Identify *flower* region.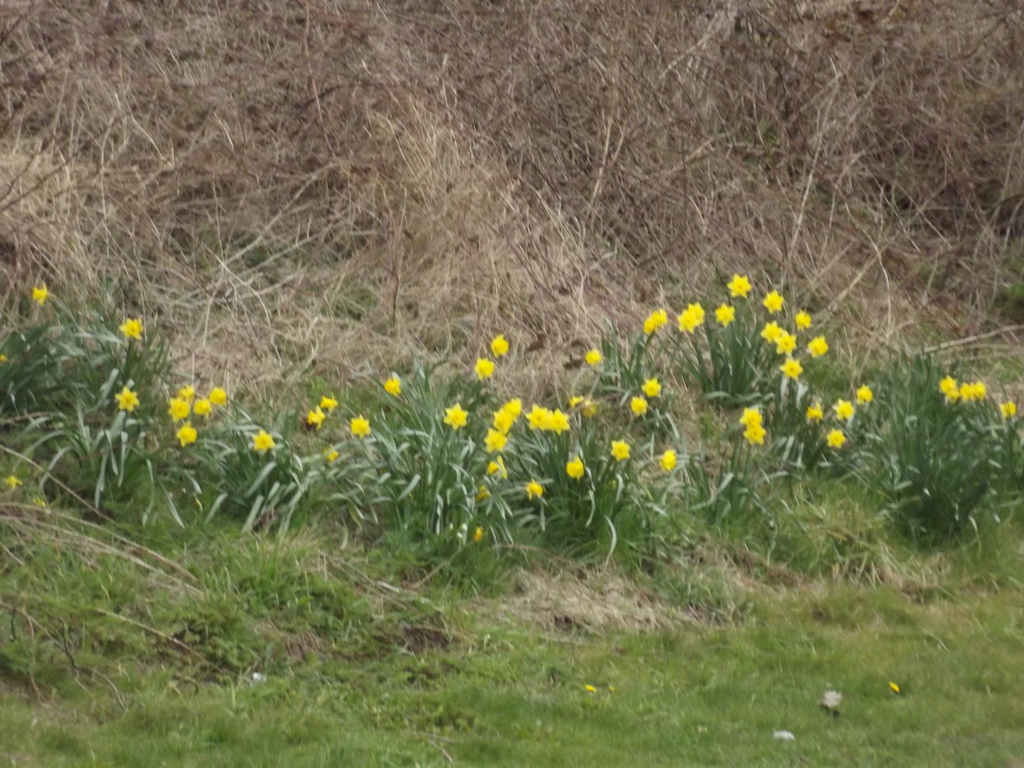
Region: bbox(36, 283, 54, 309).
